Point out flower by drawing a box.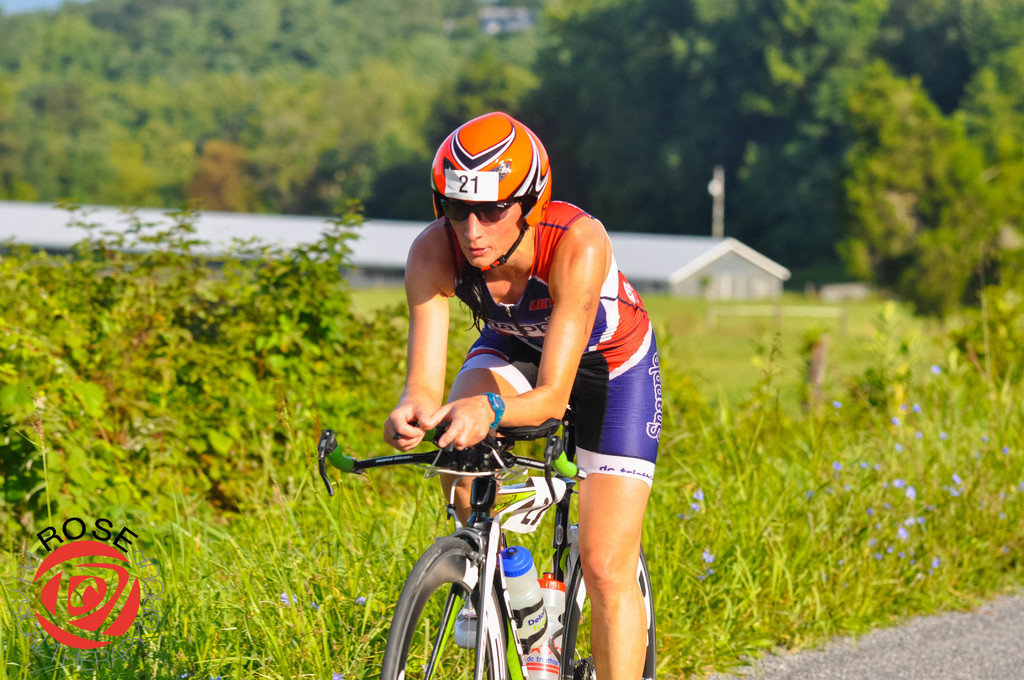
<bbox>865, 544, 871, 555</bbox>.
